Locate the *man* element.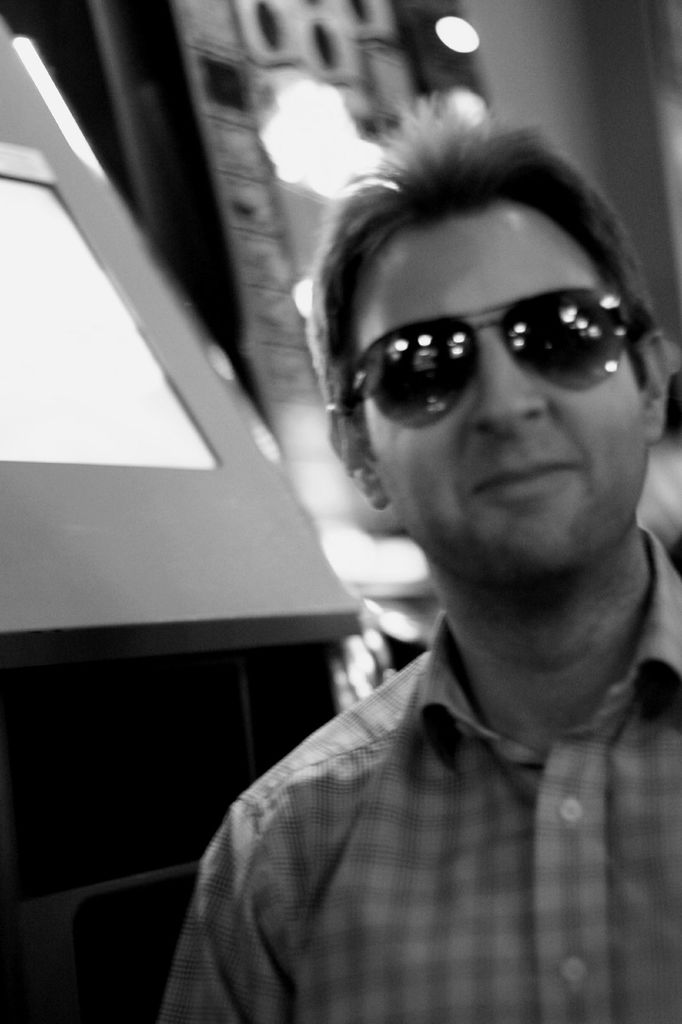
Element bbox: crop(147, 141, 681, 991).
